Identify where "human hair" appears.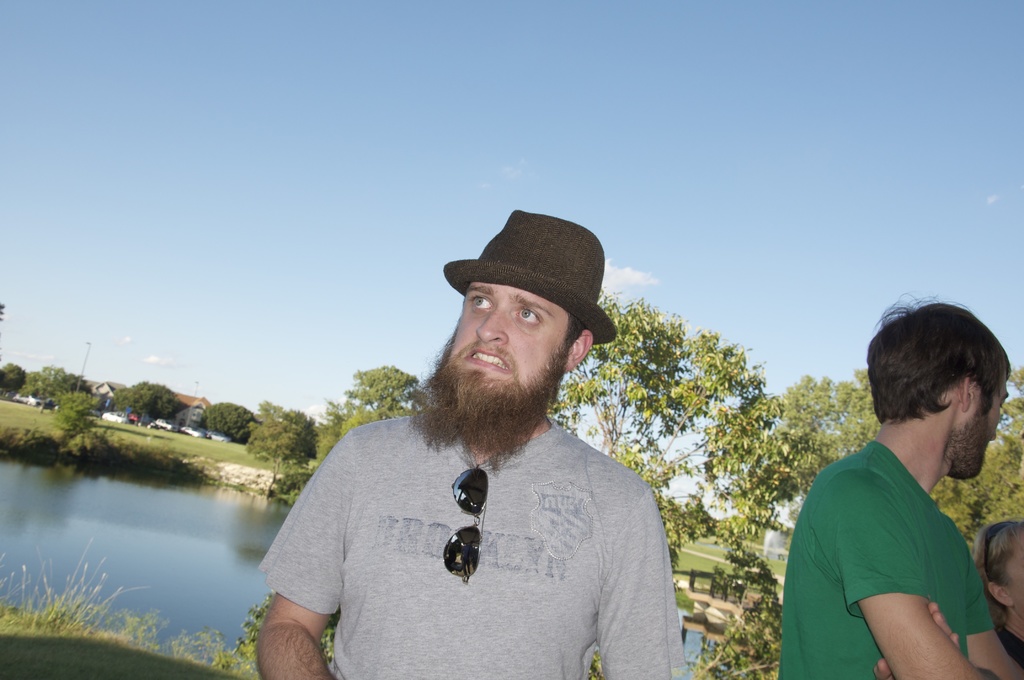
Appears at BBox(566, 311, 584, 353).
